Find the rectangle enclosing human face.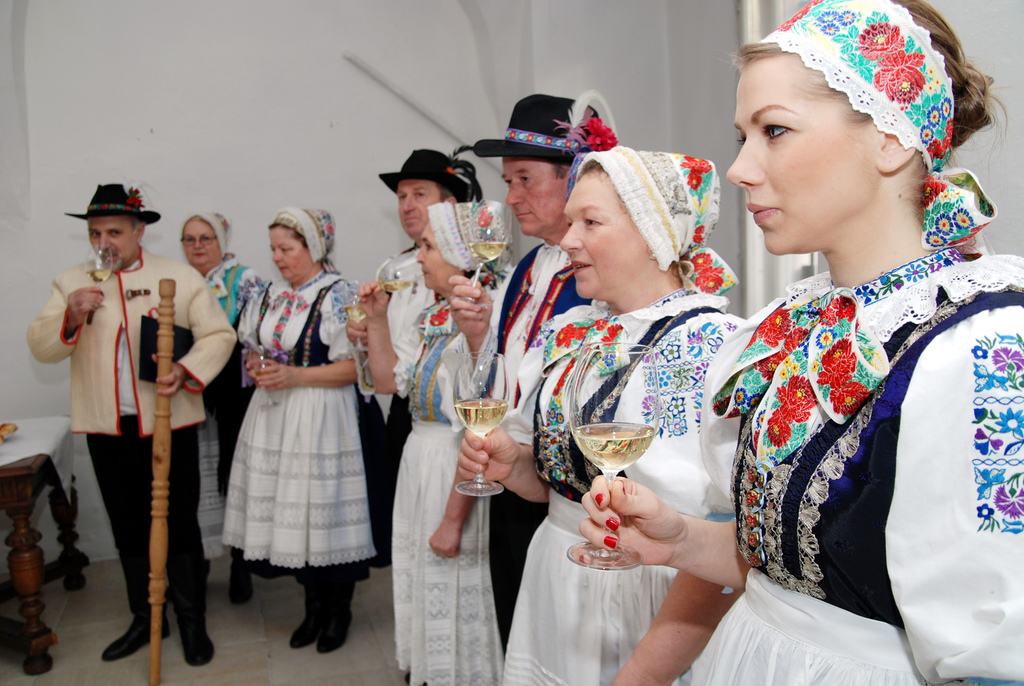
(left=505, top=151, right=566, bottom=233).
